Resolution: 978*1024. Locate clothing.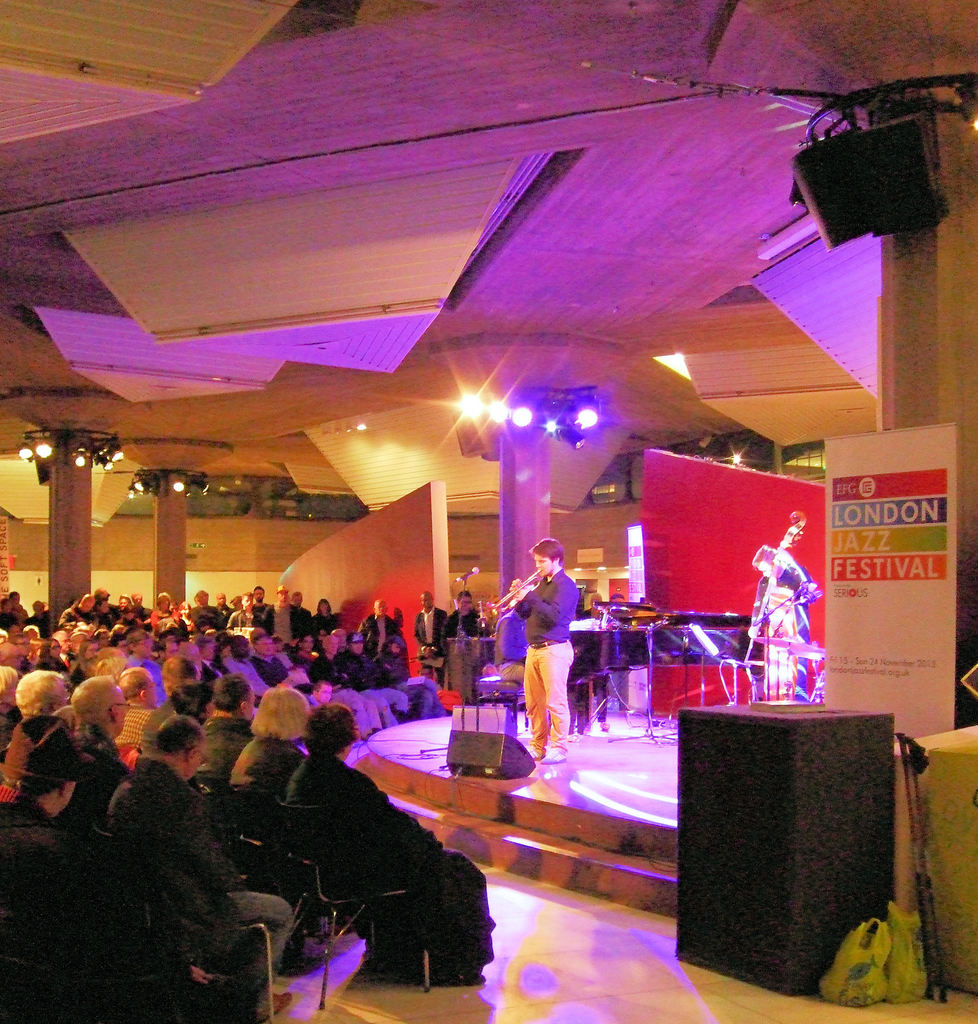
BBox(334, 645, 383, 691).
